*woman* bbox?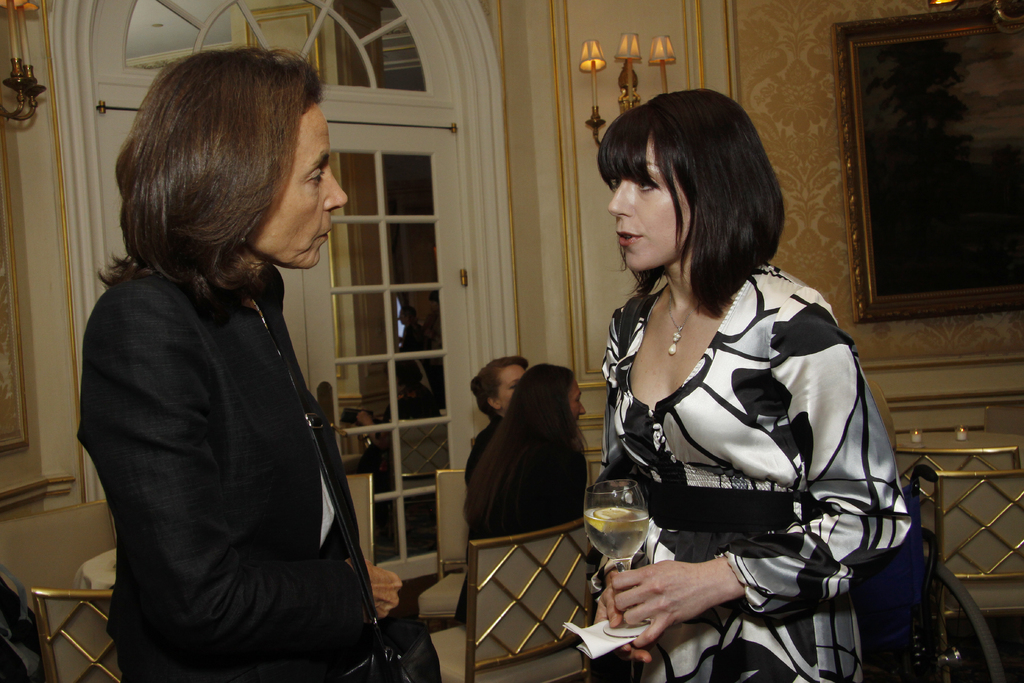
{"x1": 565, "y1": 74, "x2": 925, "y2": 682}
